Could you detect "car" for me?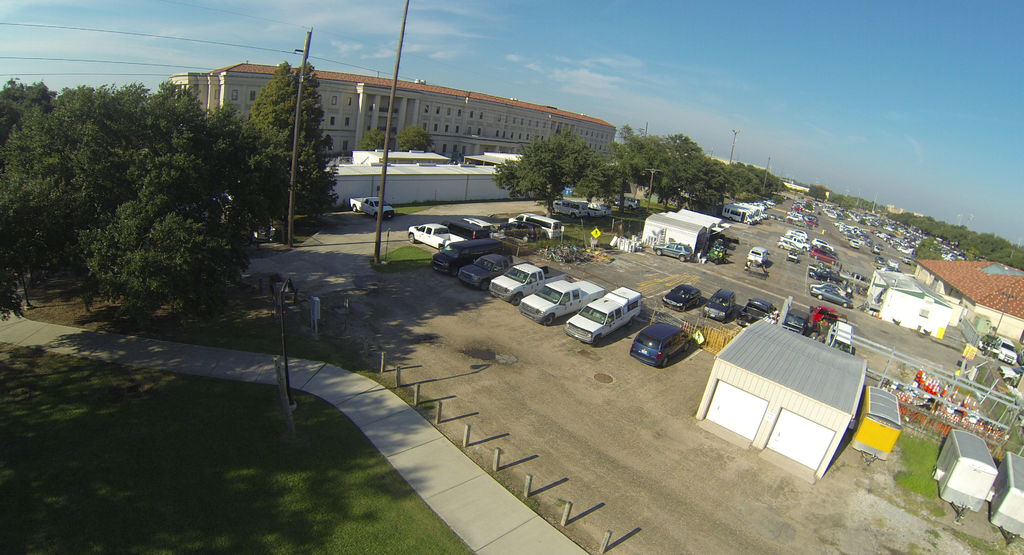
Detection result: detection(624, 322, 700, 376).
